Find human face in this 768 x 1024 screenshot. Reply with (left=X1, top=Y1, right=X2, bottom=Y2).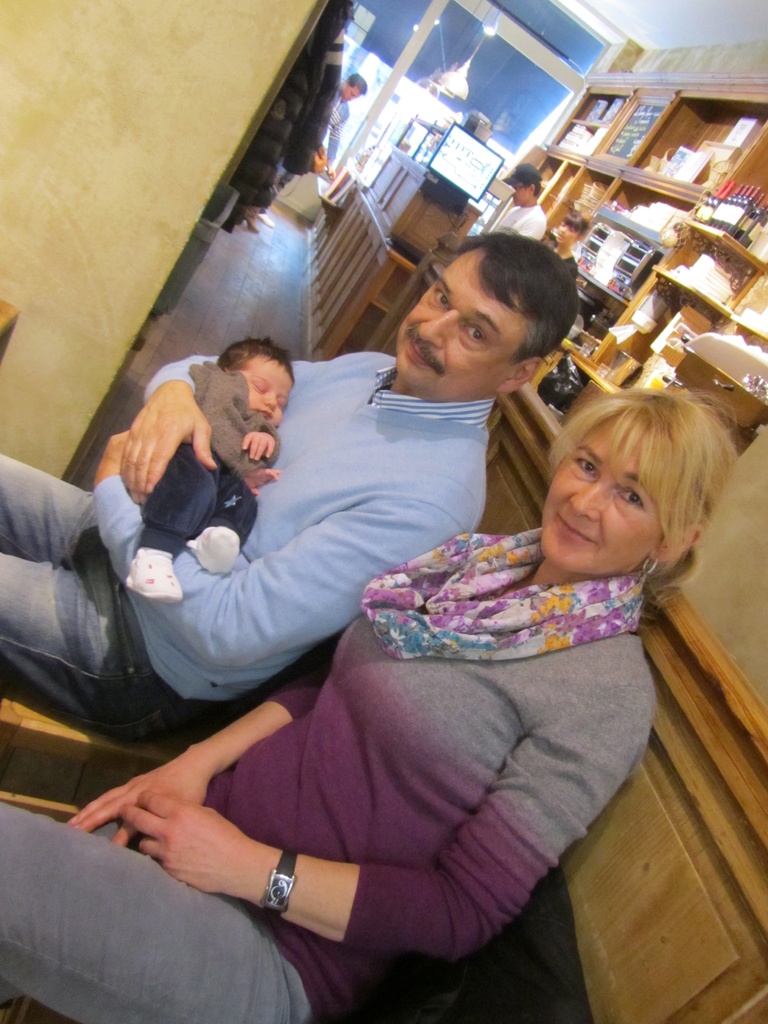
(left=237, top=349, right=294, bottom=420).
